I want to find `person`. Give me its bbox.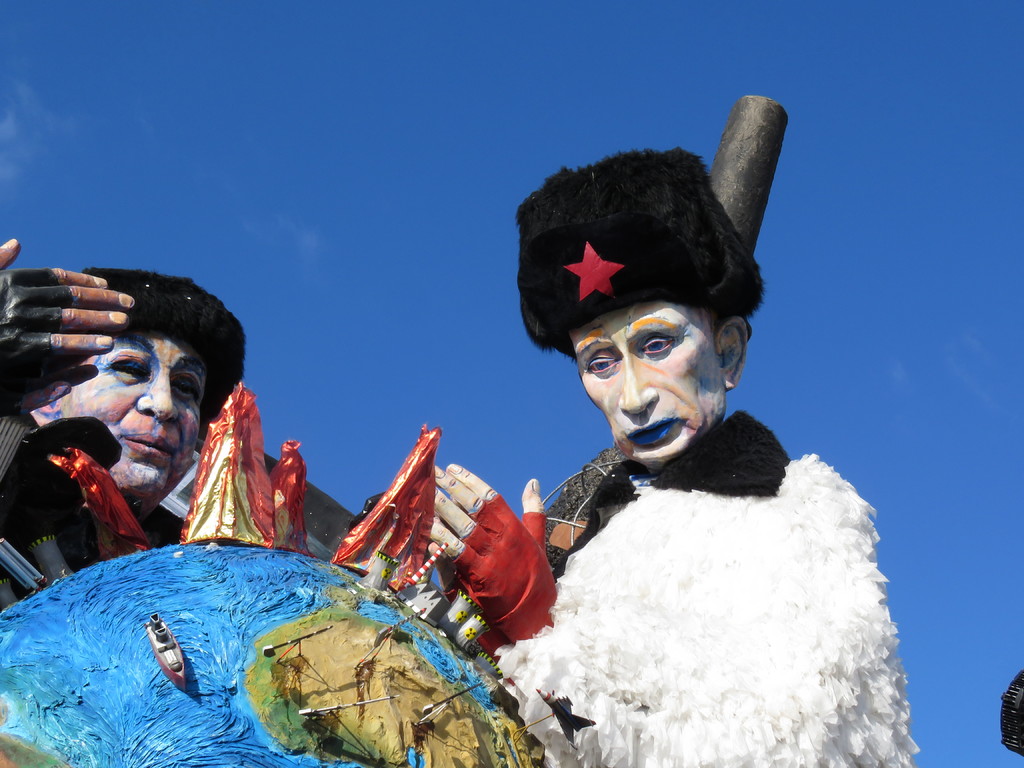
491/120/906/751.
